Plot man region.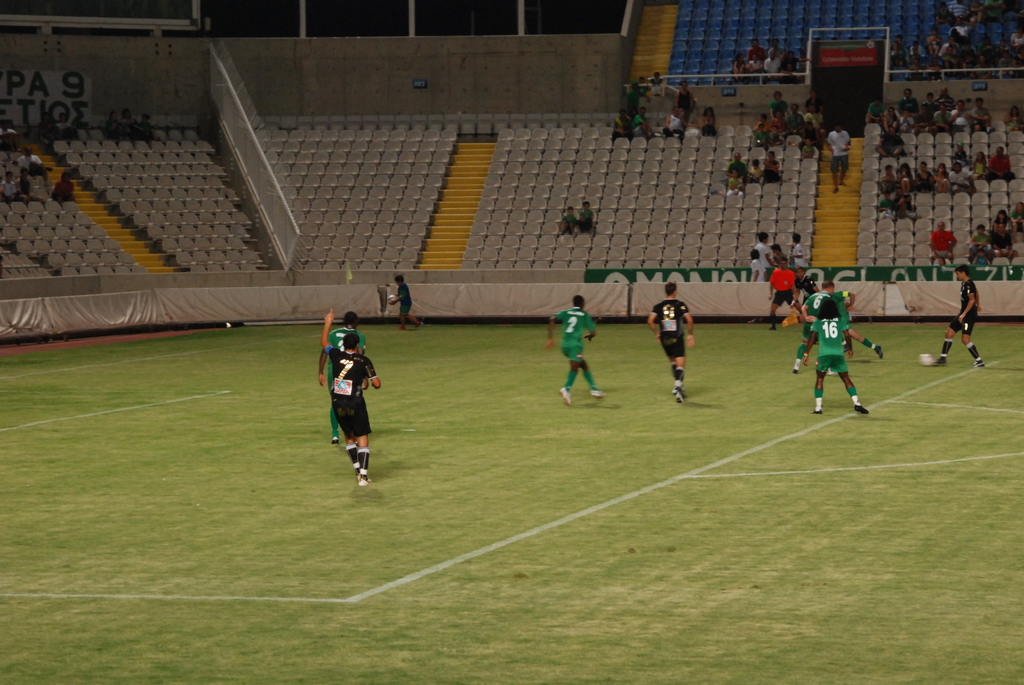
Plotted at pyautogui.locateOnScreen(989, 147, 1012, 184).
